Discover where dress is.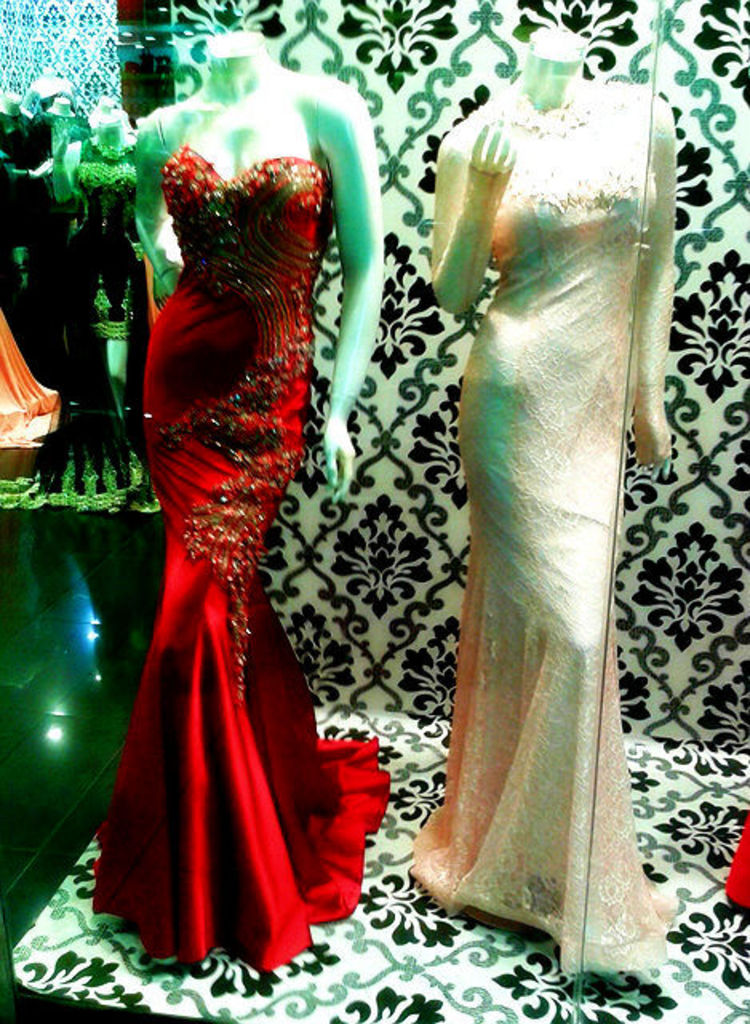
Discovered at 66 149 139 334.
